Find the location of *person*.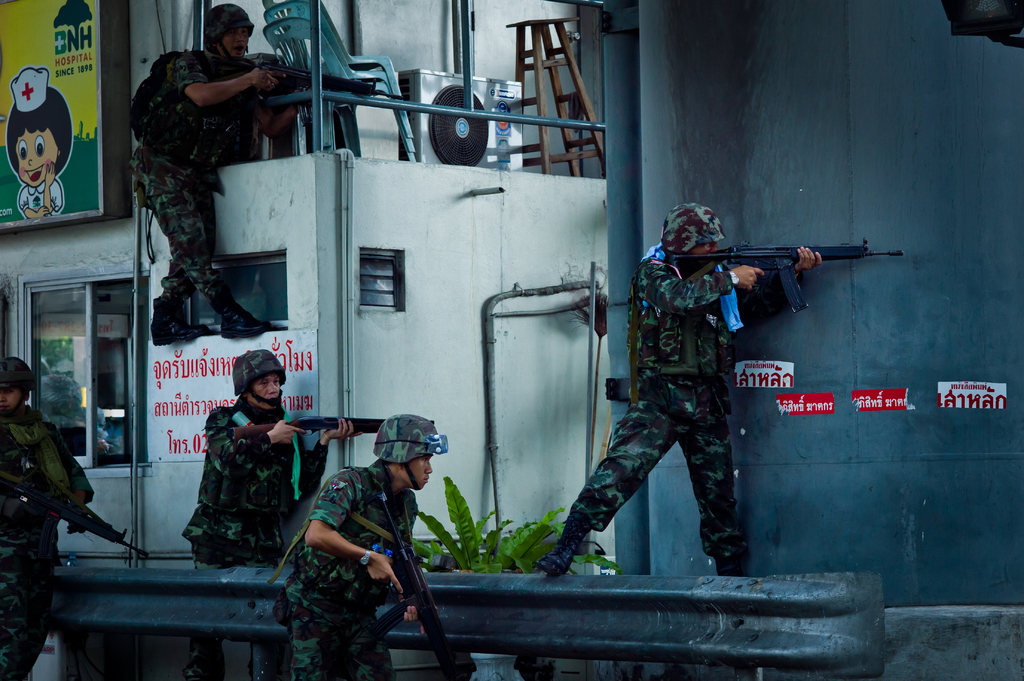
Location: x1=536, y1=205, x2=823, y2=576.
